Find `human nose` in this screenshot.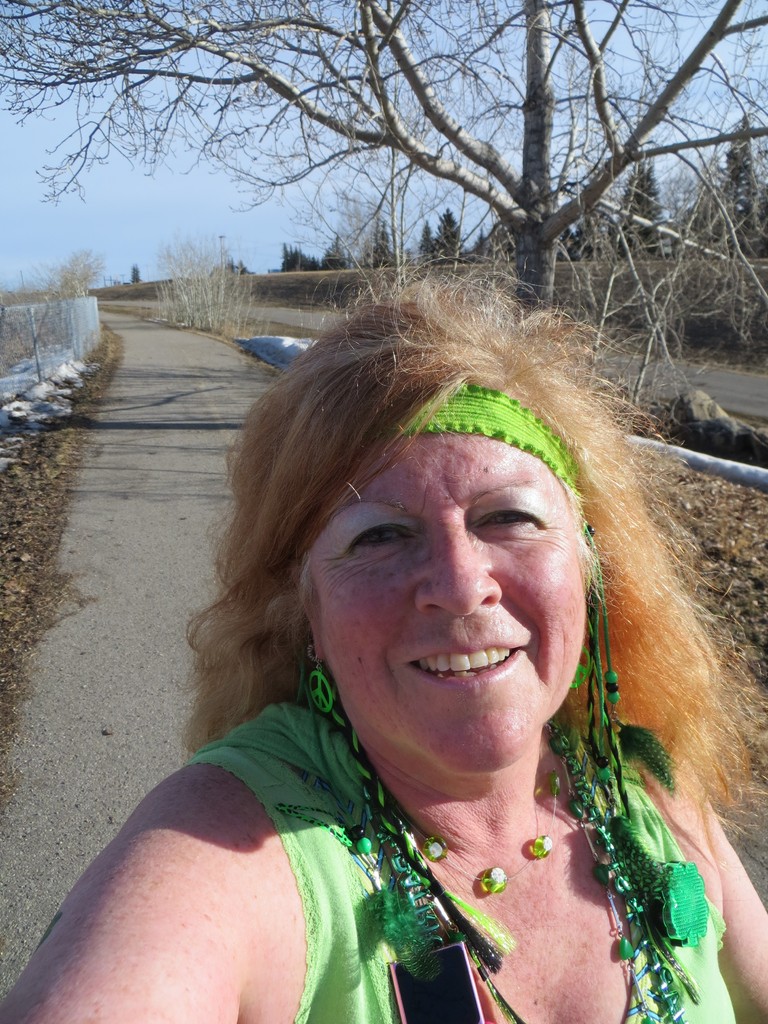
The bounding box for `human nose` is left=413, top=528, right=503, bottom=622.
